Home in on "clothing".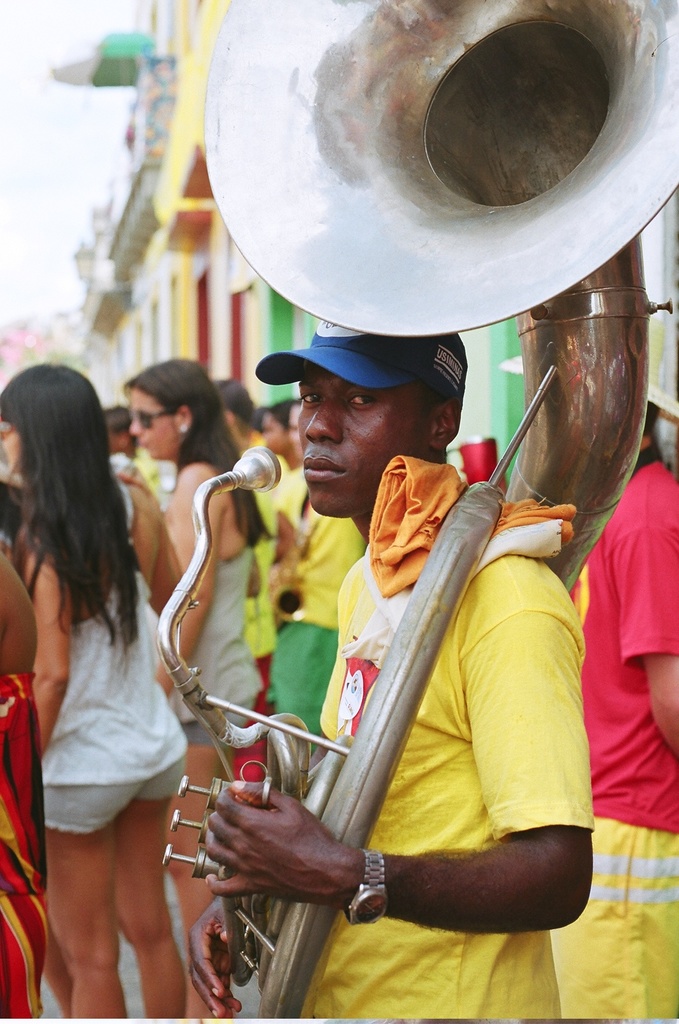
Homed in at [left=284, top=528, right=588, bottom=1016].
